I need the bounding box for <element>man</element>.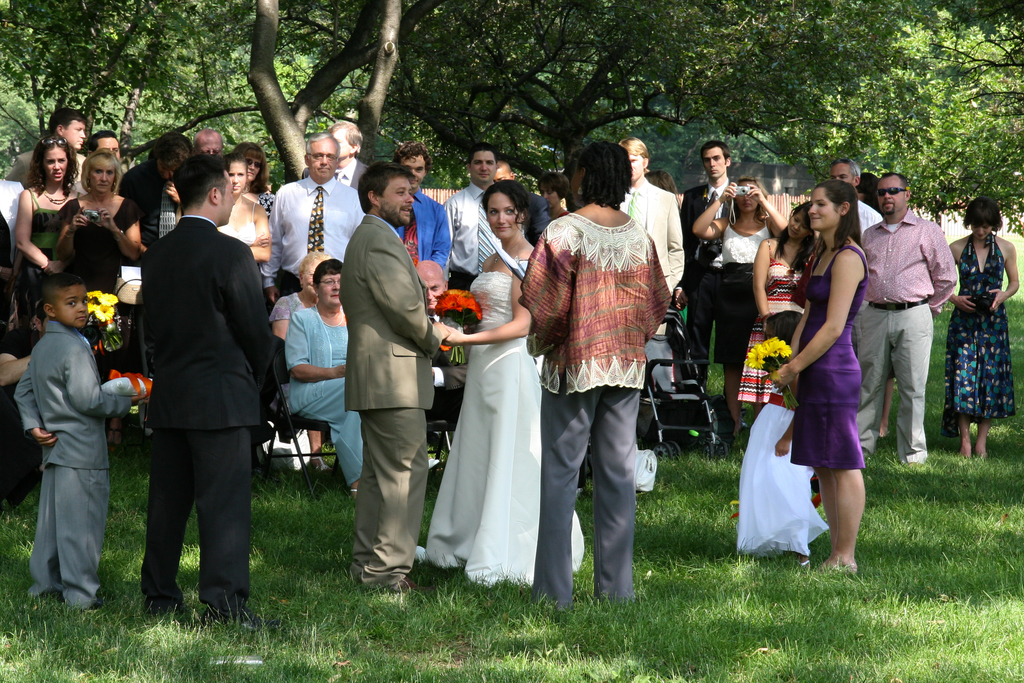
Here it is: [259,131,367,318].
